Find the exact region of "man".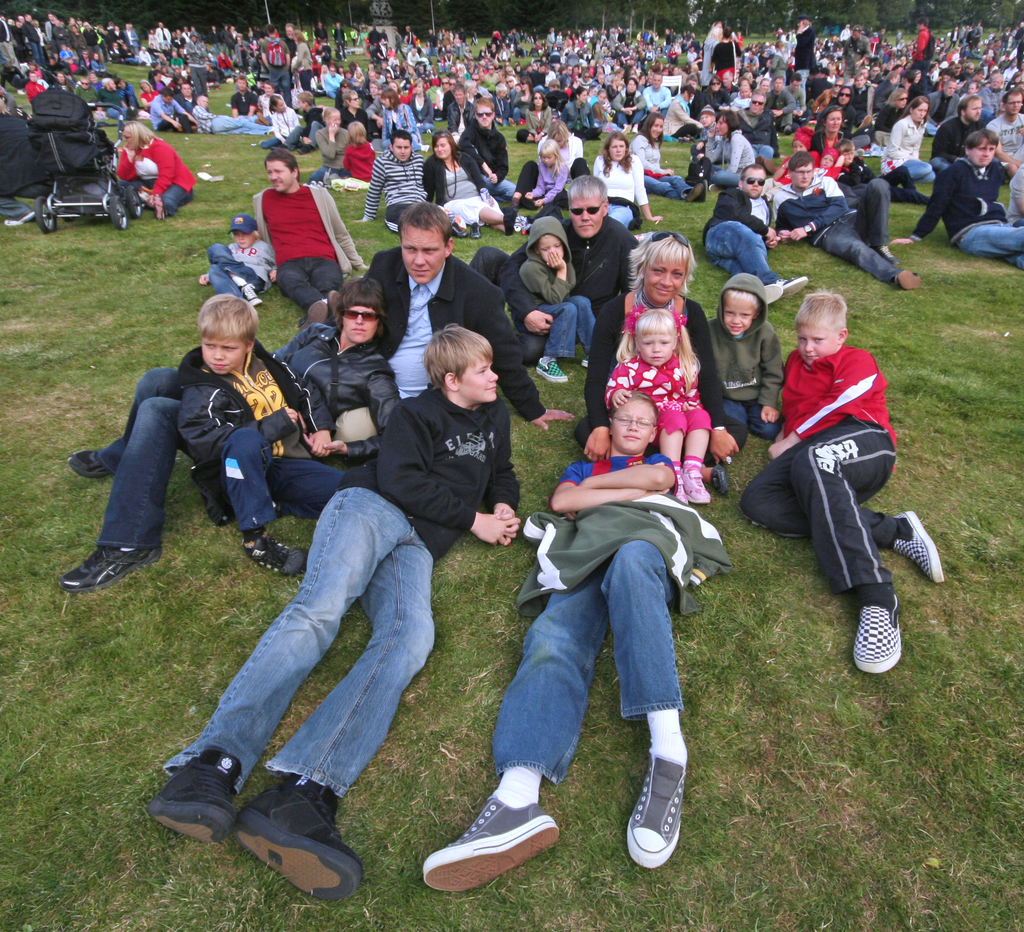
Exact region: x1=460 y1=105 x2=516 y2=215.
